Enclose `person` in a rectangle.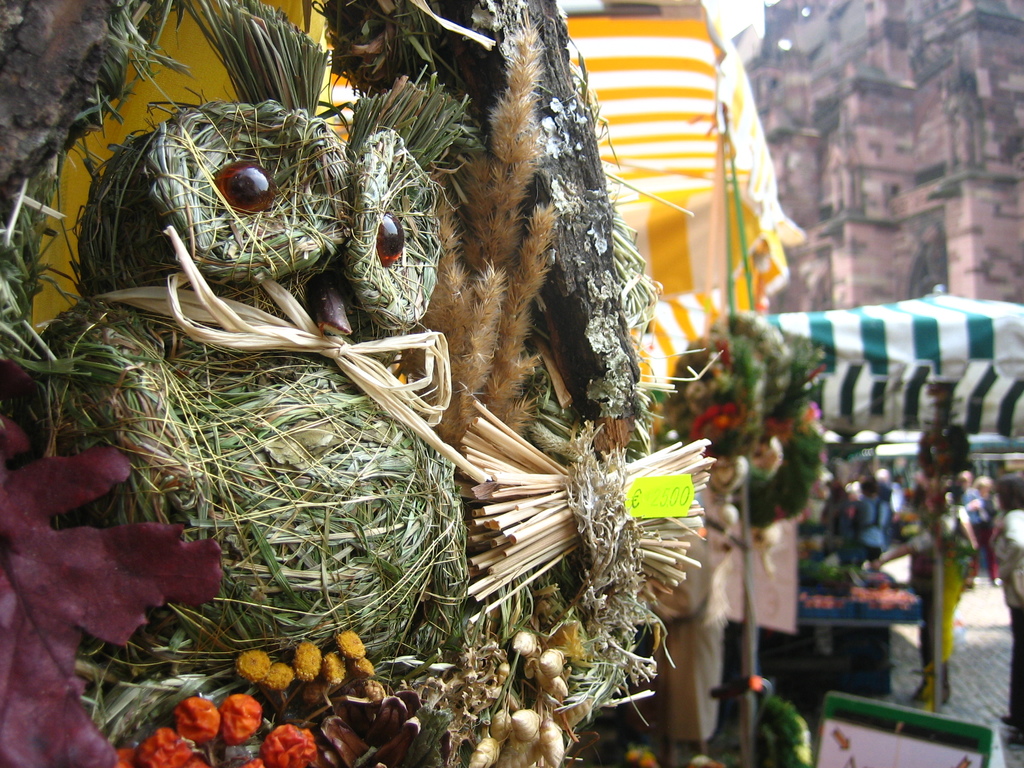
<bbox>900, 434, 1000, 708</bbox>.
